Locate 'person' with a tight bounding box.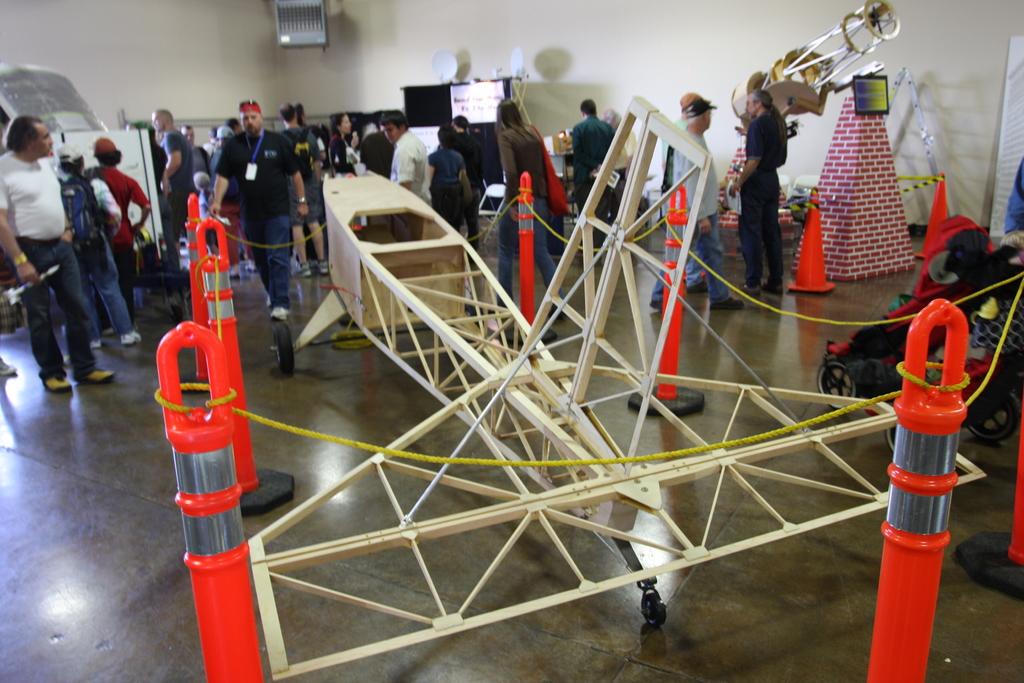
box(648, 95, 744, 312).
